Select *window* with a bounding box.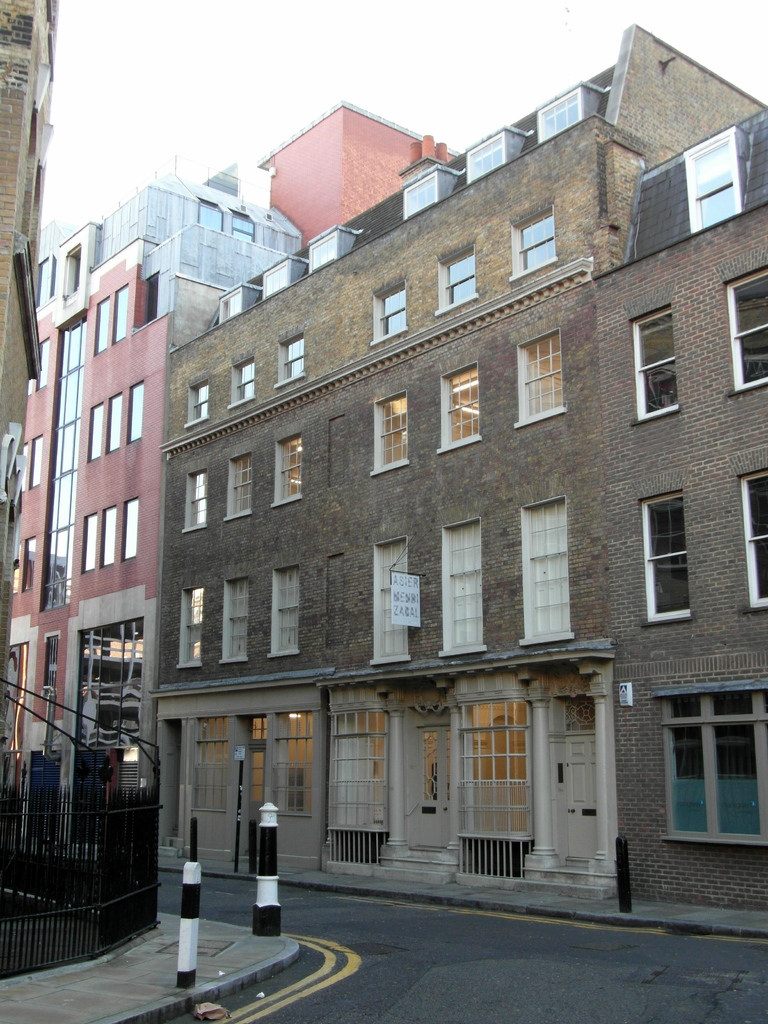
x1=438 y1=364 x2=483 y2=453.
